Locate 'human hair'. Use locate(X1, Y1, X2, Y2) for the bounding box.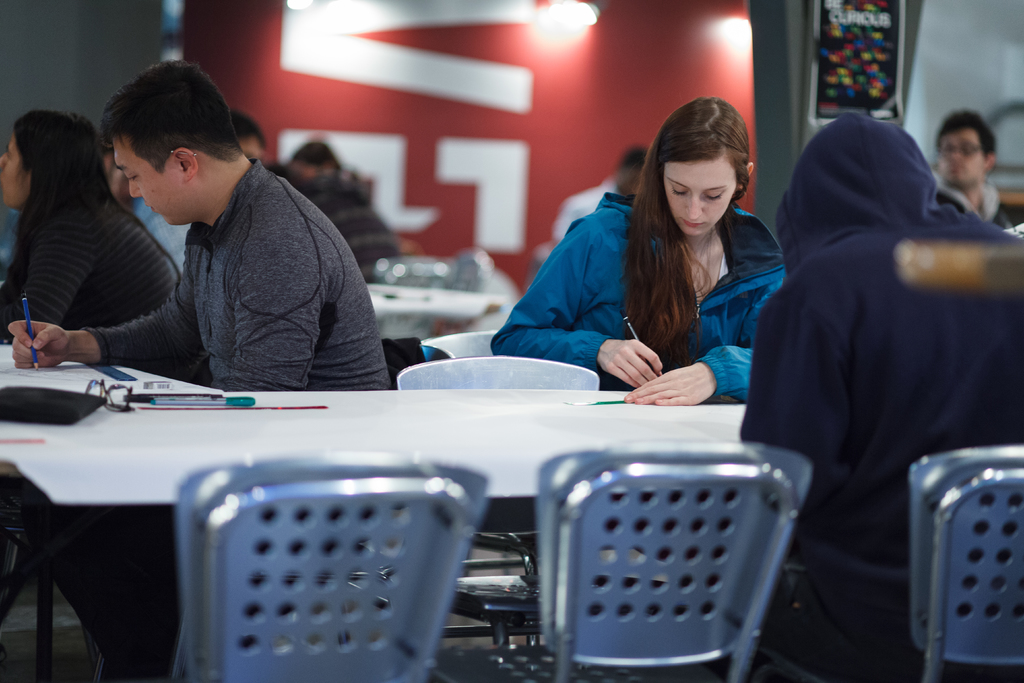
locate(0, 115, 185, 343).
